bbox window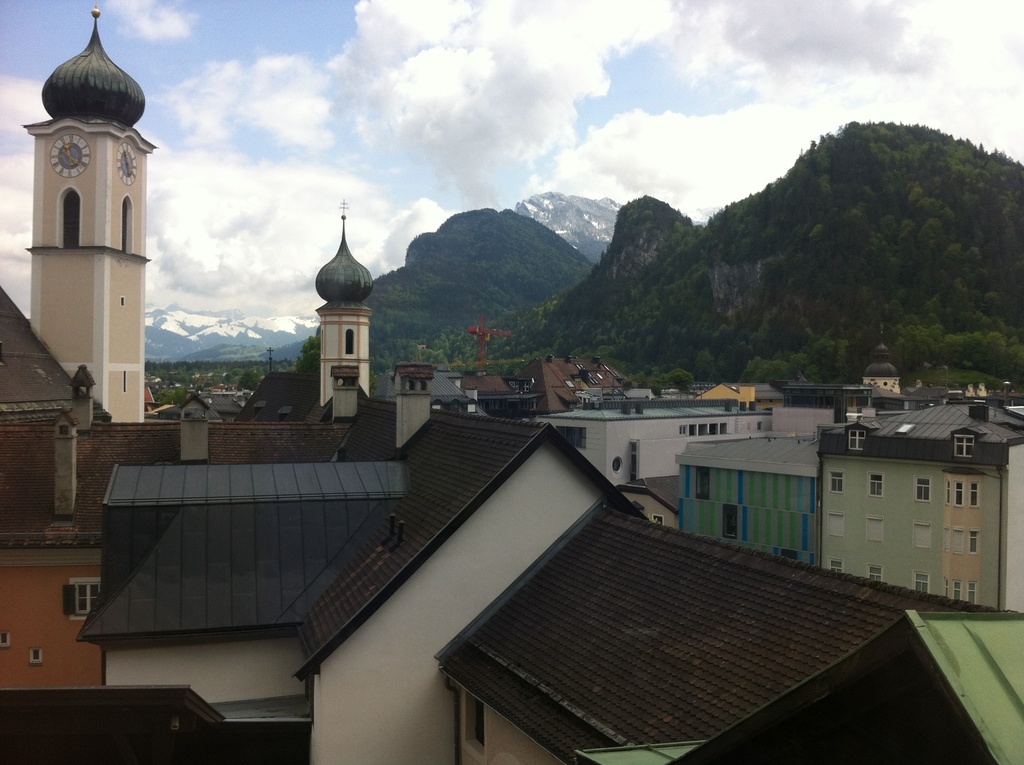
box=[940, 479, 980, 503]
